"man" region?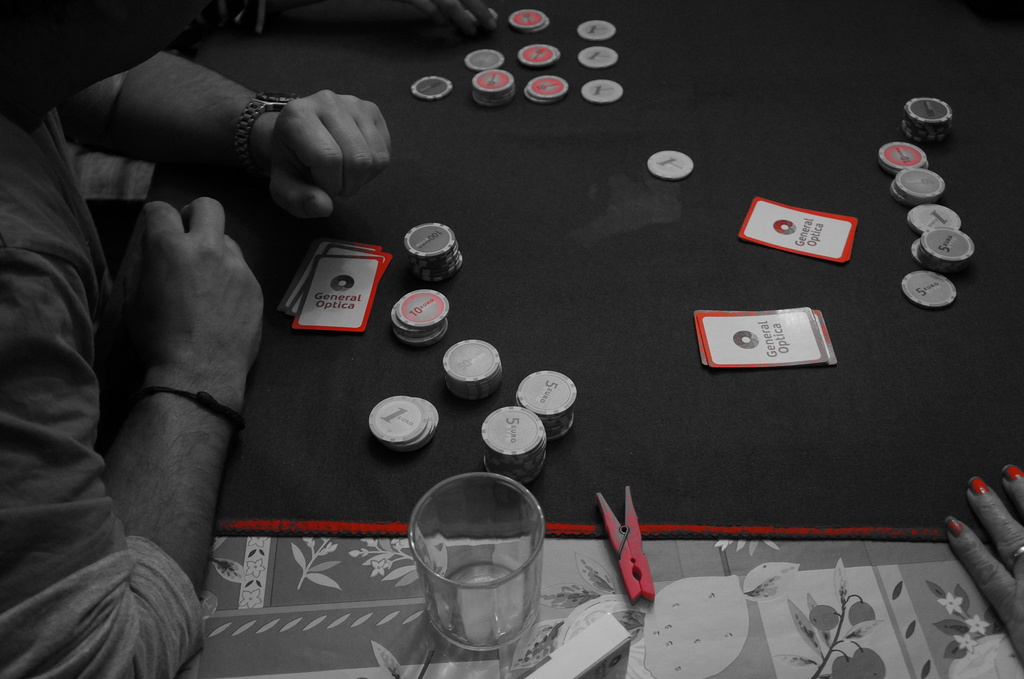
bbox=[0, 0, 390, 678]
